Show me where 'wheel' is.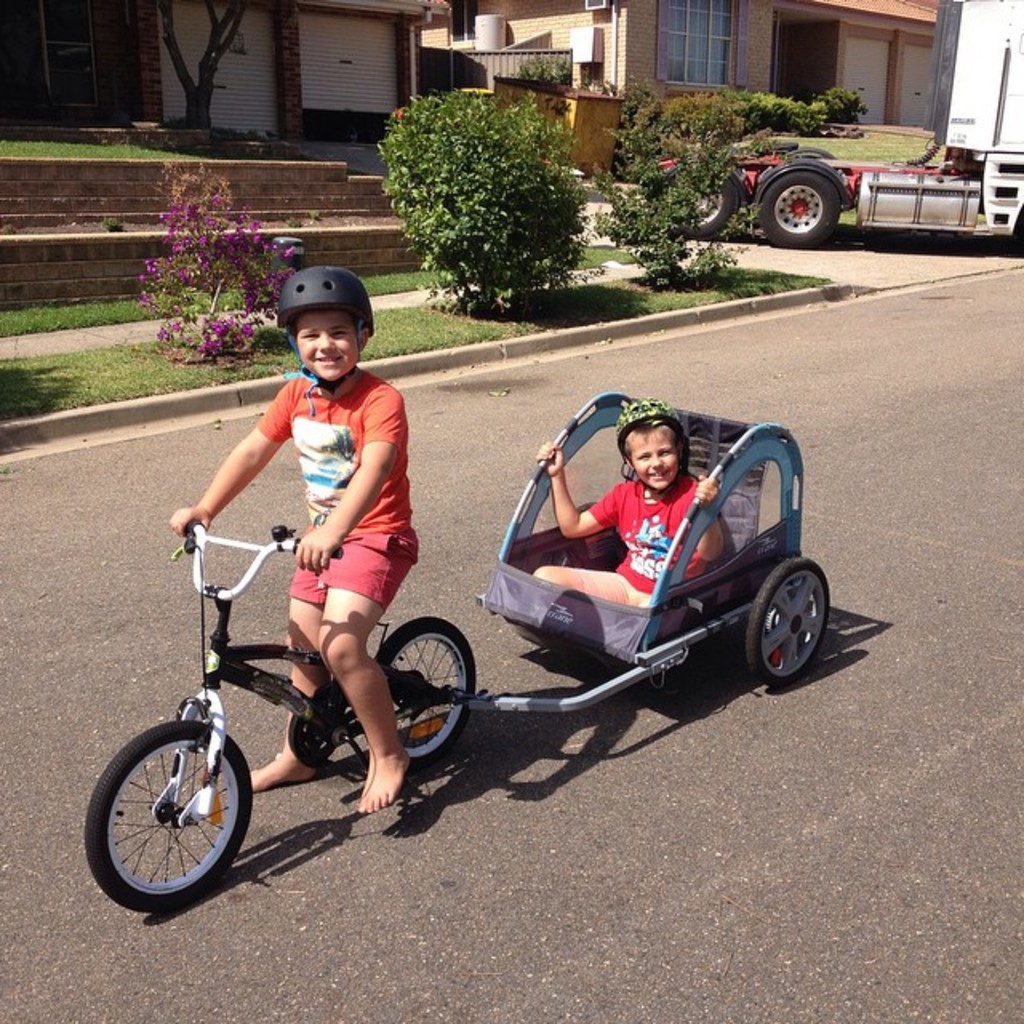
'wheel' is at [754, 558, 843, 701].
